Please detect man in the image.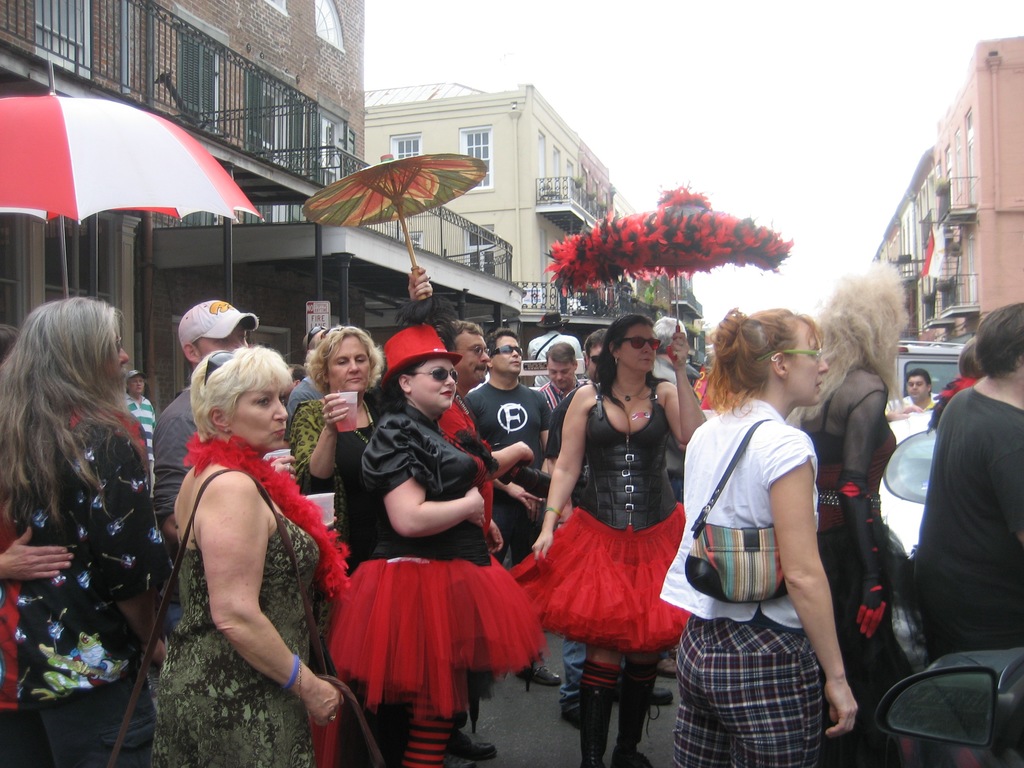
pyautogui.locateOnScreen(918, 302, 1023, 662).
